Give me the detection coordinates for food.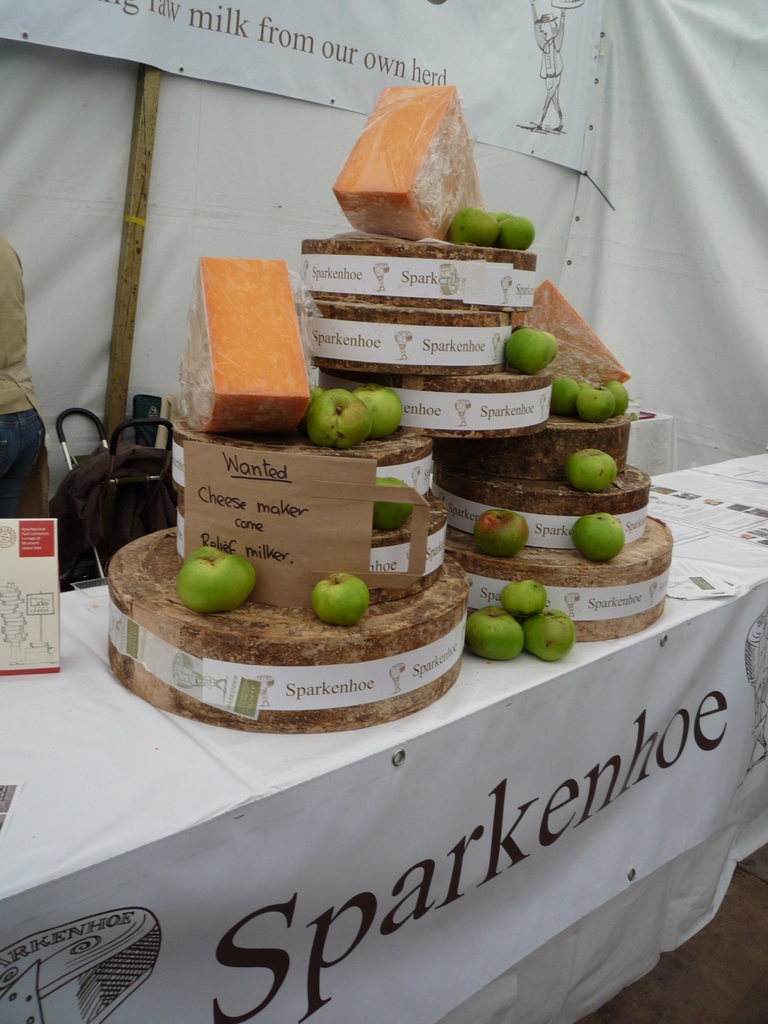
(475, 510, 529, 557).
